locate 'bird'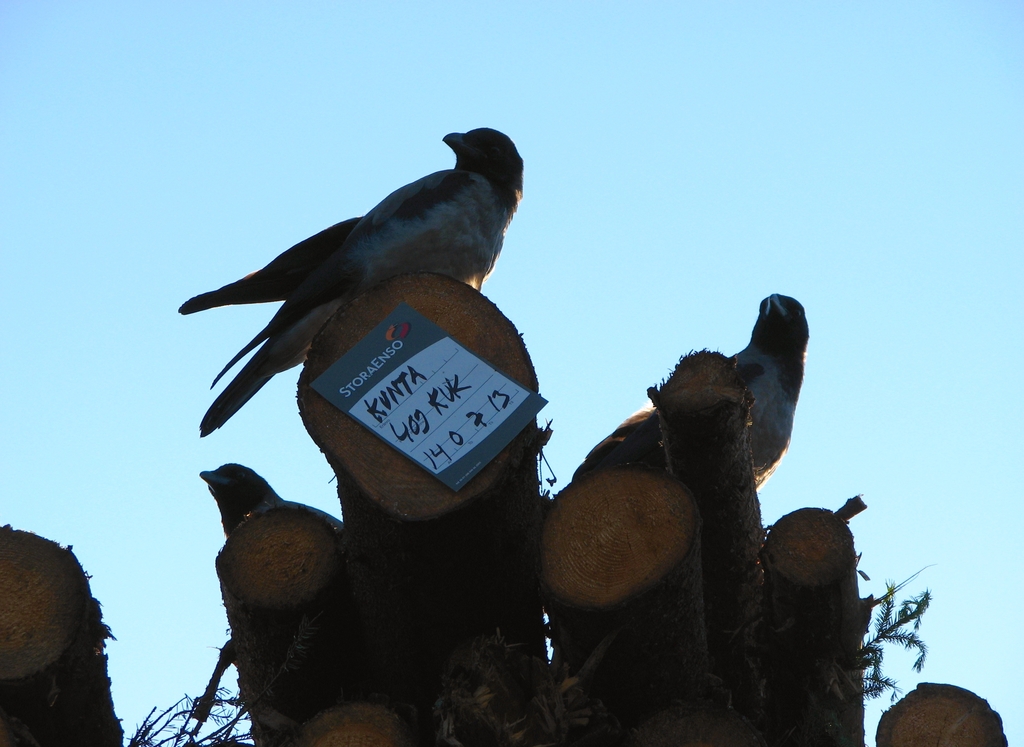
[569,291,810,494]
